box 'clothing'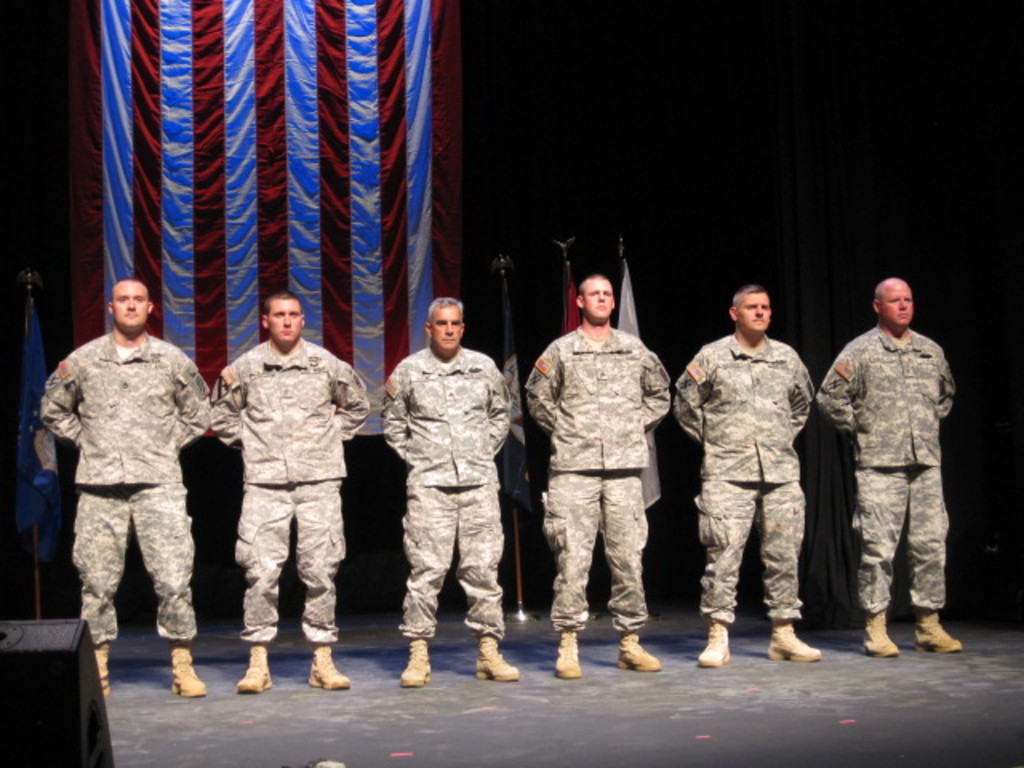
region(528, 323, 667, 638)
